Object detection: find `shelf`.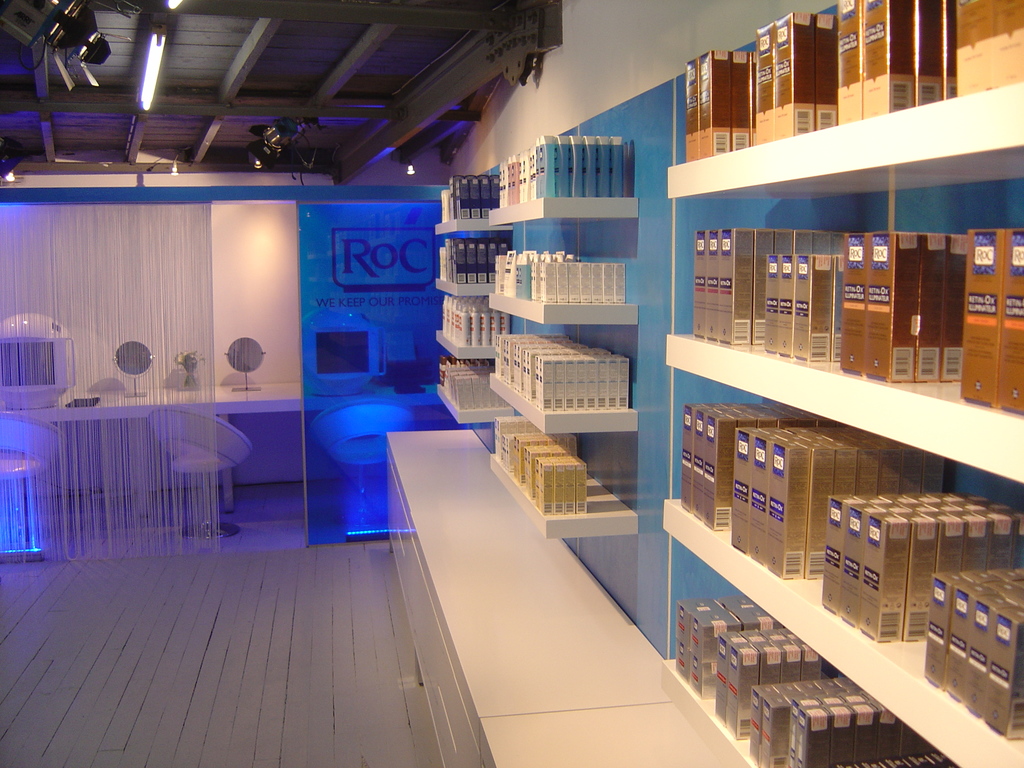
{"x1": 484, "y1": 348, "x2": 637, "y2": 434}.
